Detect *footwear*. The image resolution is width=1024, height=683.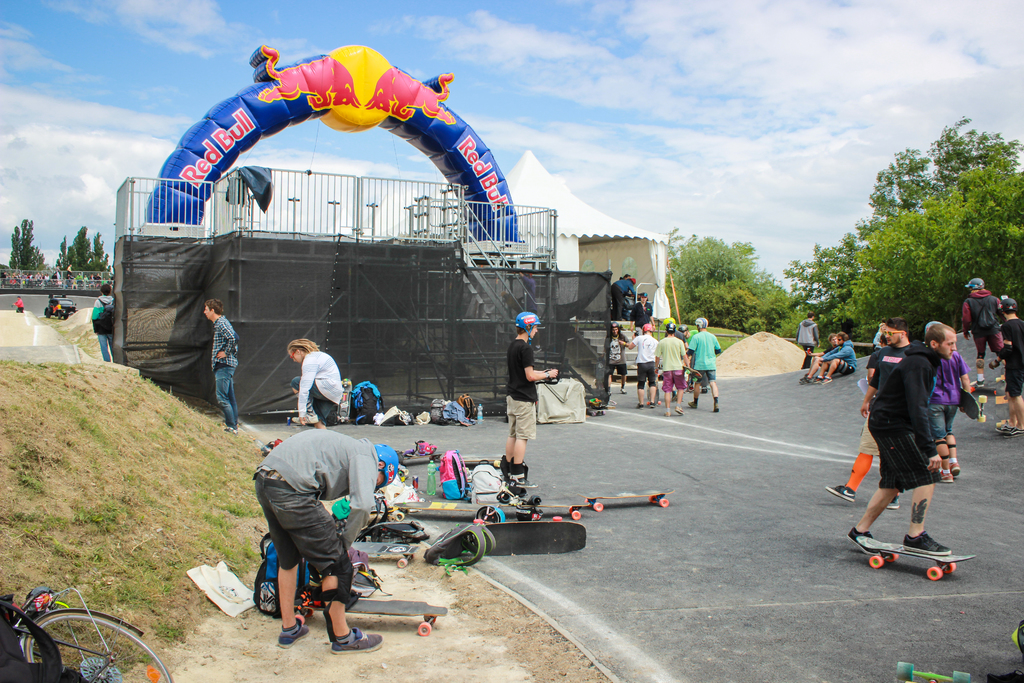
{"left": 846, "top": 527, "right": 883, "bottom": 554}.
